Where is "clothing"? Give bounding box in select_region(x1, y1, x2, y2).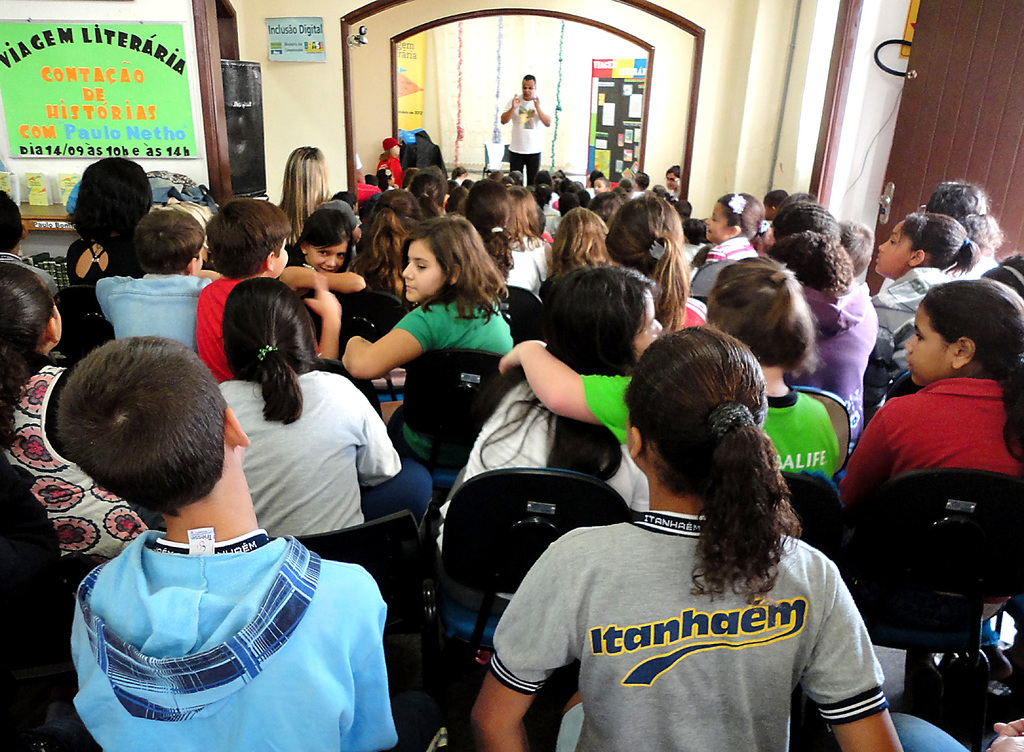
select_region(565, 364, 838, 506).
